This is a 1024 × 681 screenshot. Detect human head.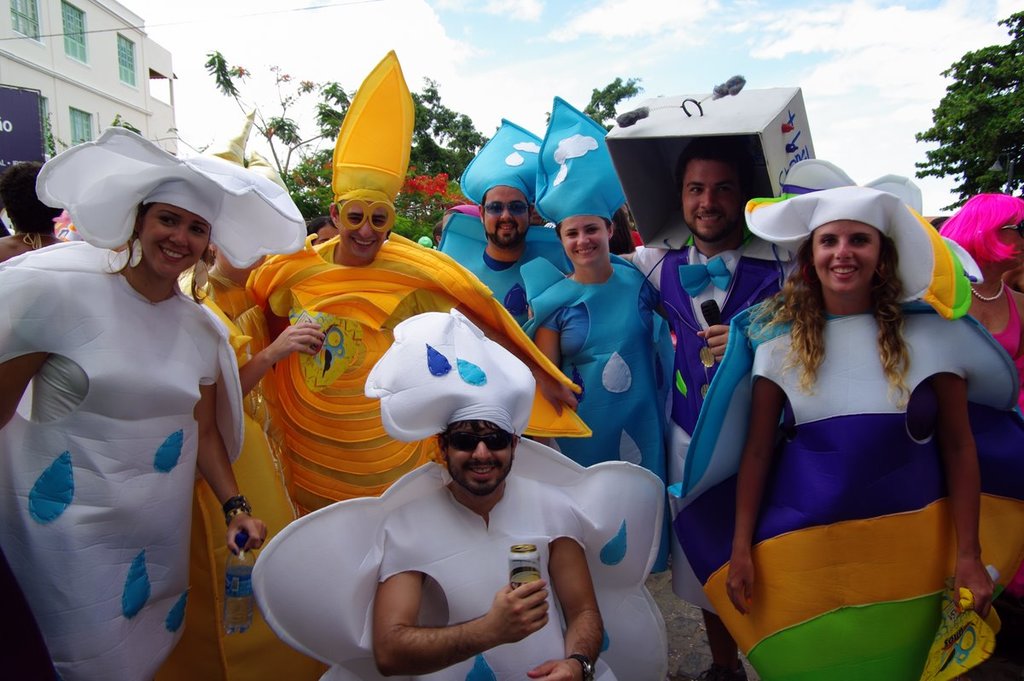
bbox=[475, 183, 533, 252].
